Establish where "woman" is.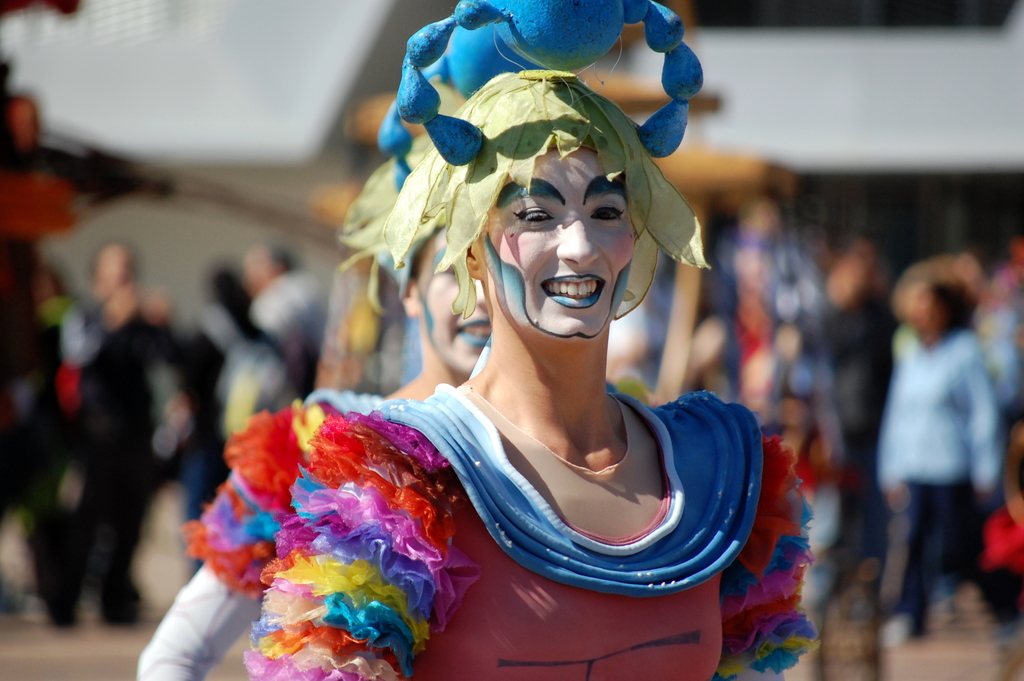
Established at 135 72 494 680.
